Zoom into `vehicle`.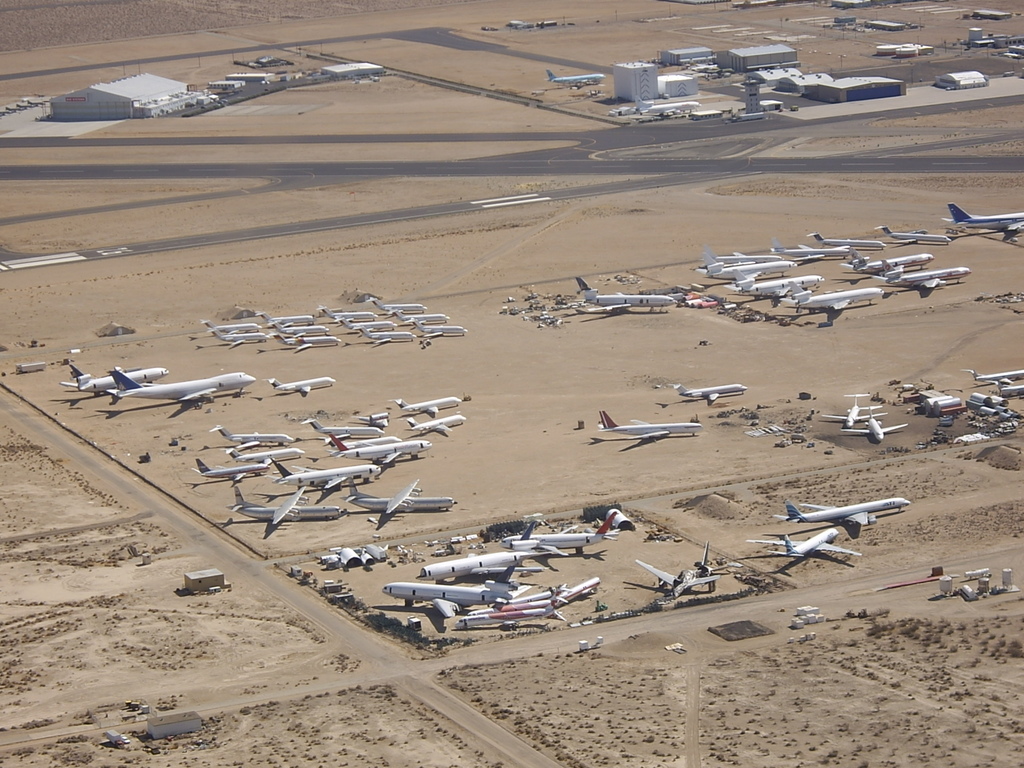
Zoom target: 305:413:384:438.
